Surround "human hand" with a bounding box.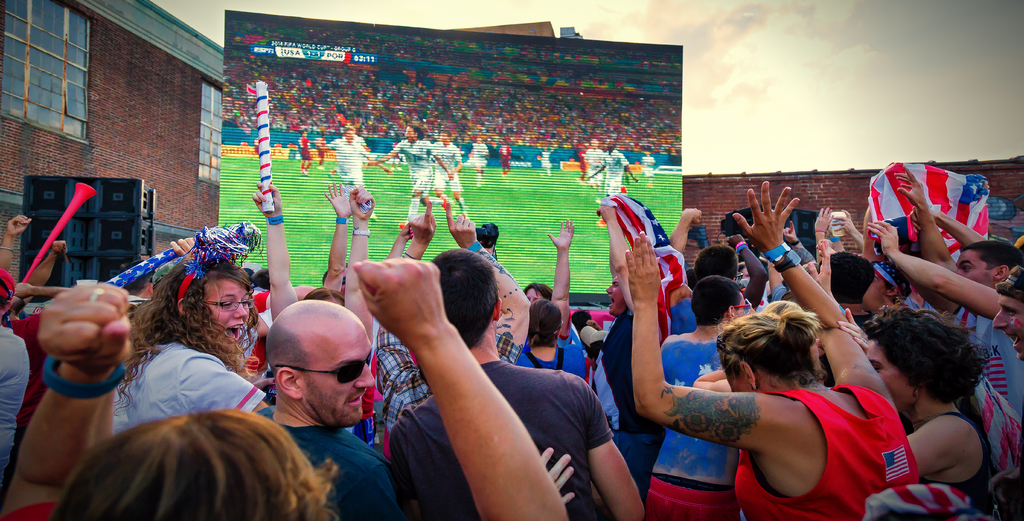
pyautogui.locateOnScreen(26, 273, 140, 389).
